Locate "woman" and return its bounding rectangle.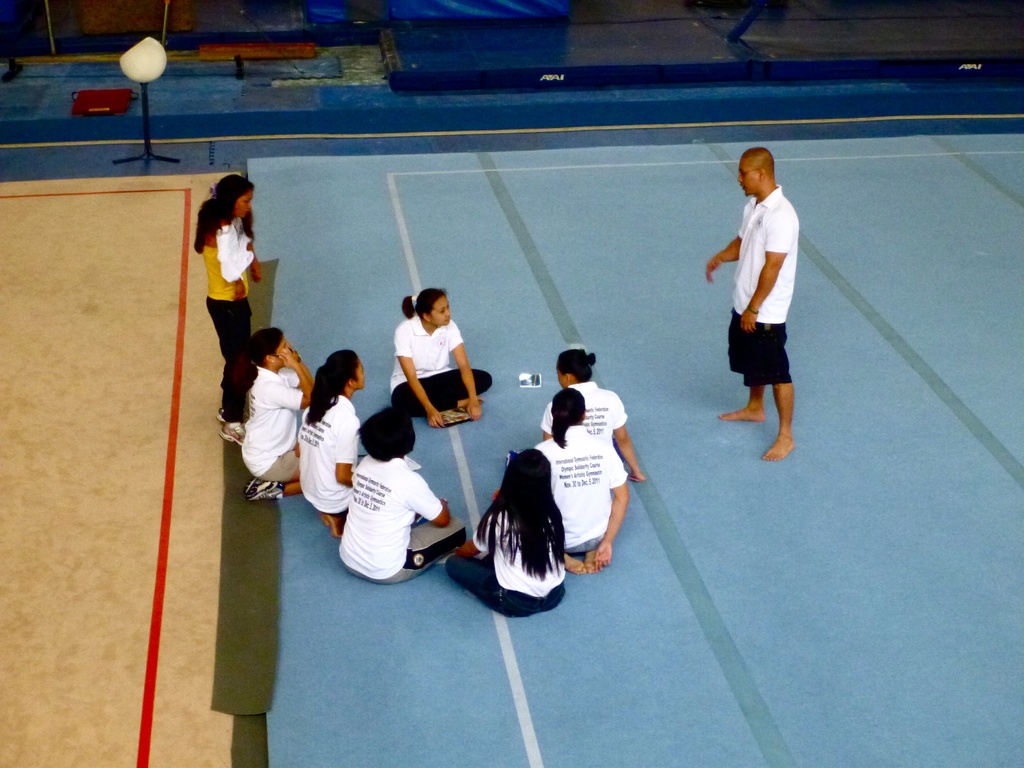
<bbox>335, 406, 470, 586</bbox>.
